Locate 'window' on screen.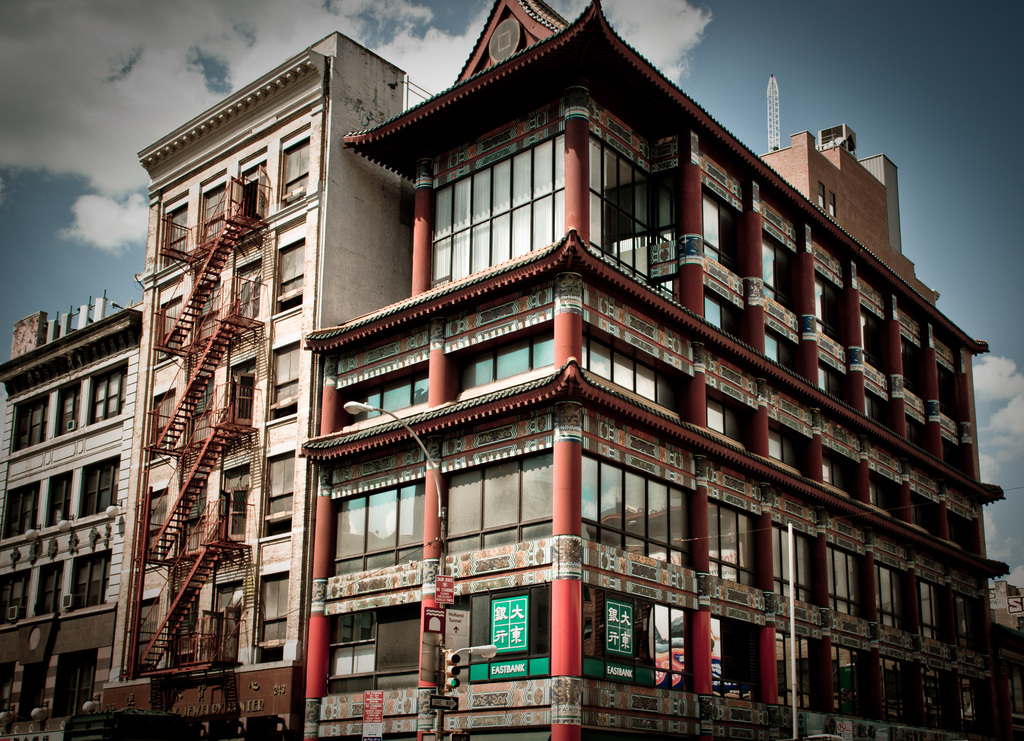
On screen at detection(442, 442, 551, 553).
